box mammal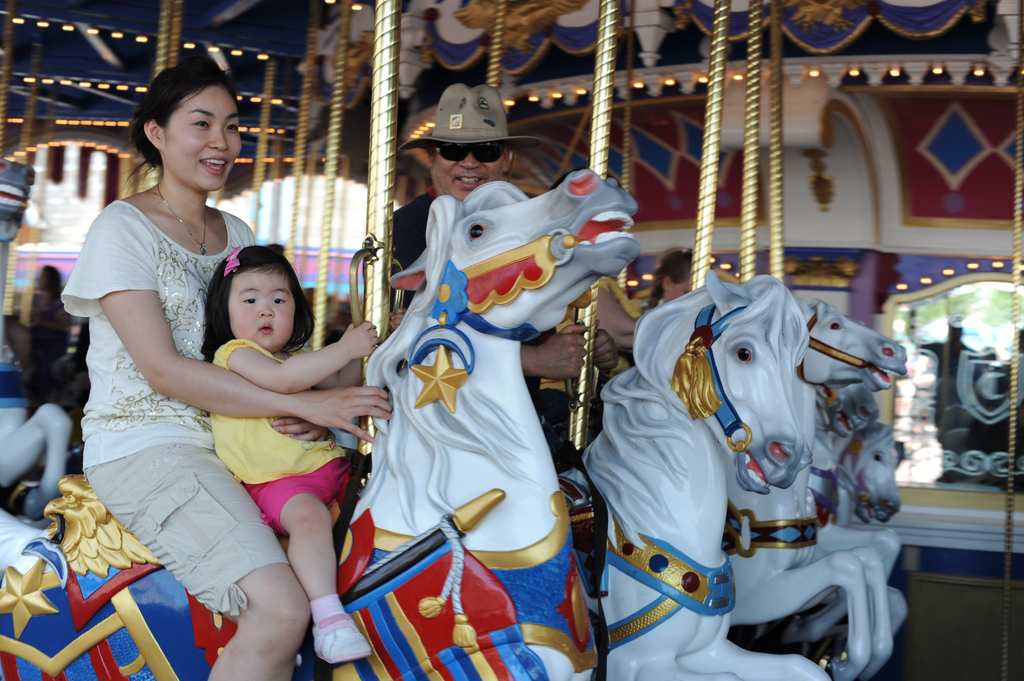
BBox(829, 381, 918, 639)
